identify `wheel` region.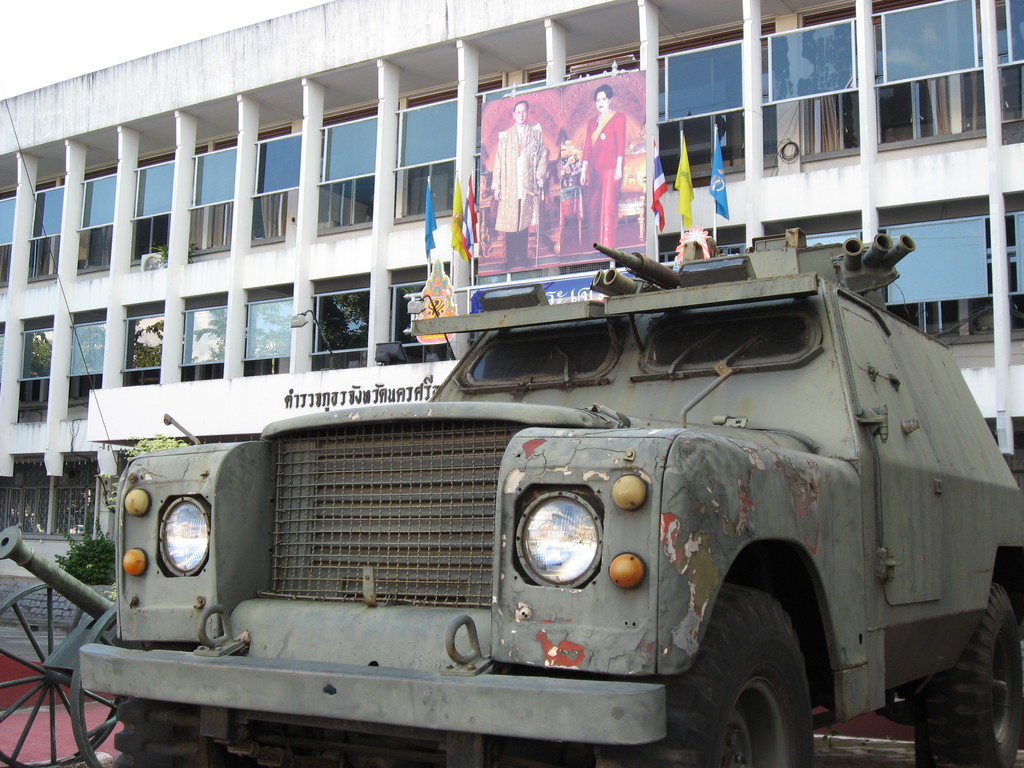
Region: x1=0, y1=582, x2=119, y2=767.
